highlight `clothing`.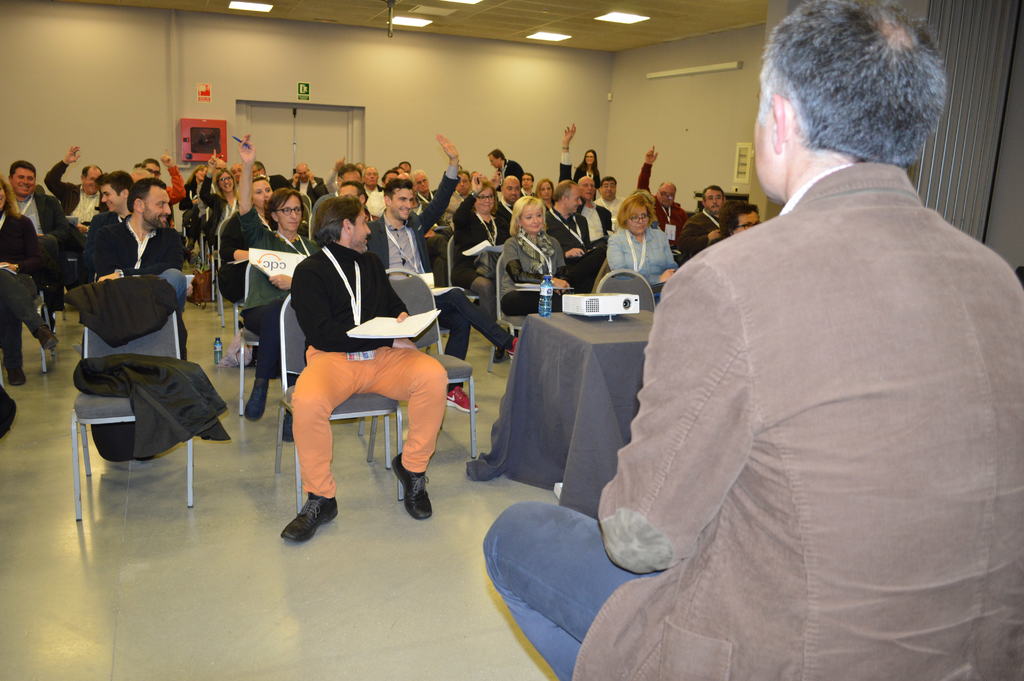
Highlighted region: bbox=[81, 220, 186, 336].
